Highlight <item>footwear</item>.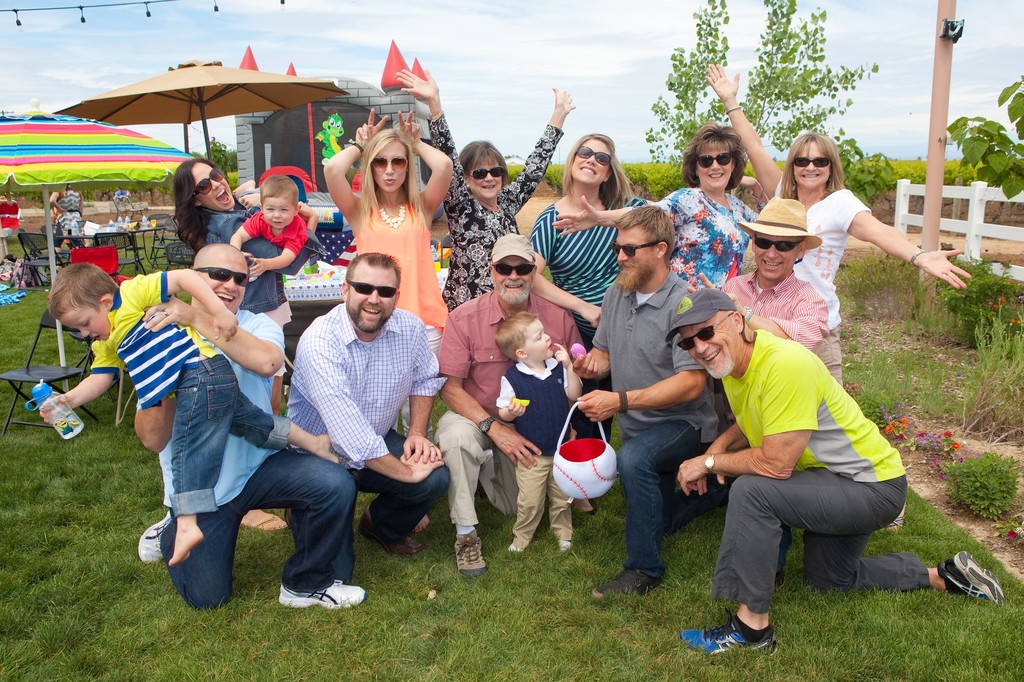
Highlighted region: [x1=248, y1=513, x2=289, y2=532].
